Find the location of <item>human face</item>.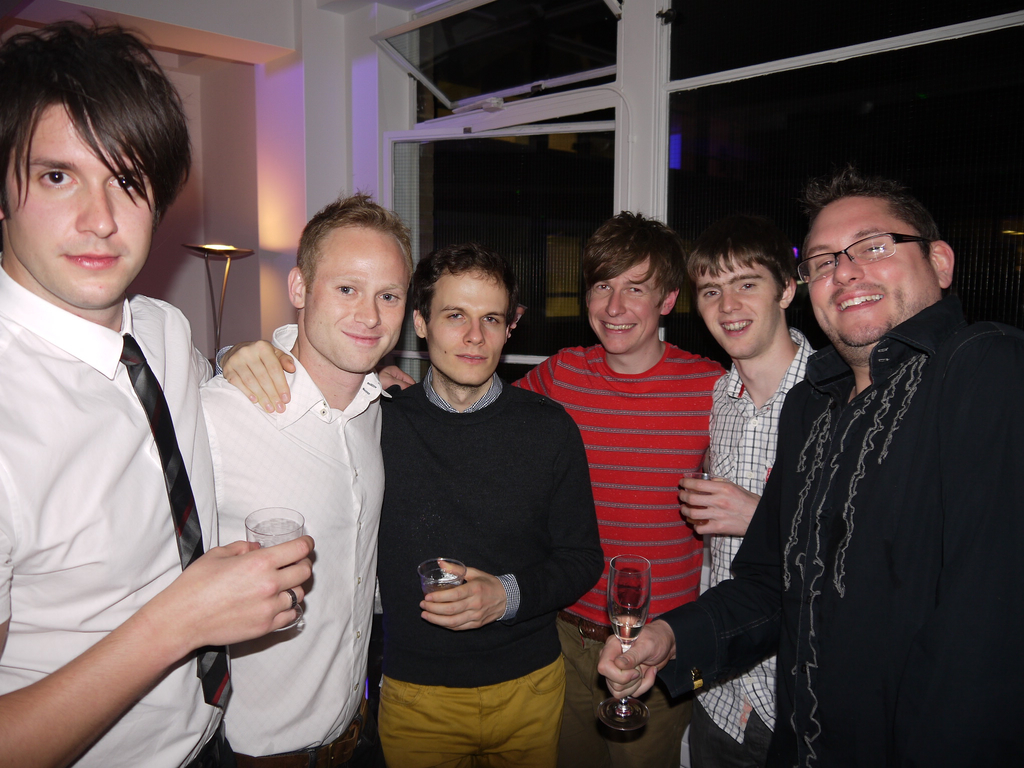
Location: 426 280 510 383.
